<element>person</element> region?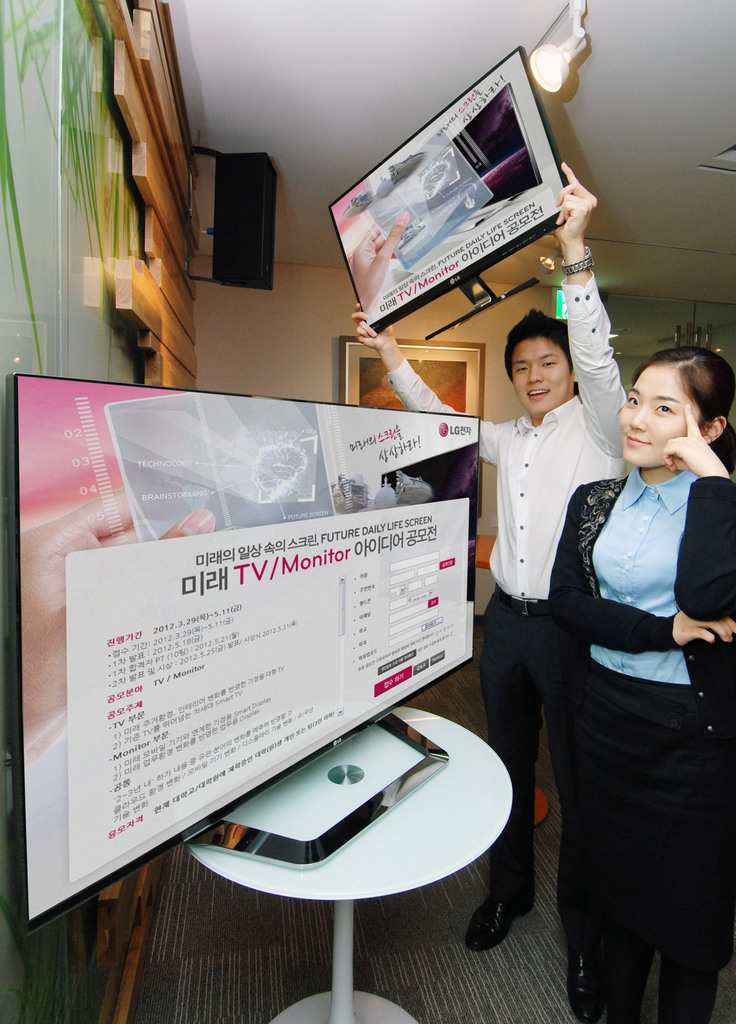
rect(525, 294, 719, 995)
